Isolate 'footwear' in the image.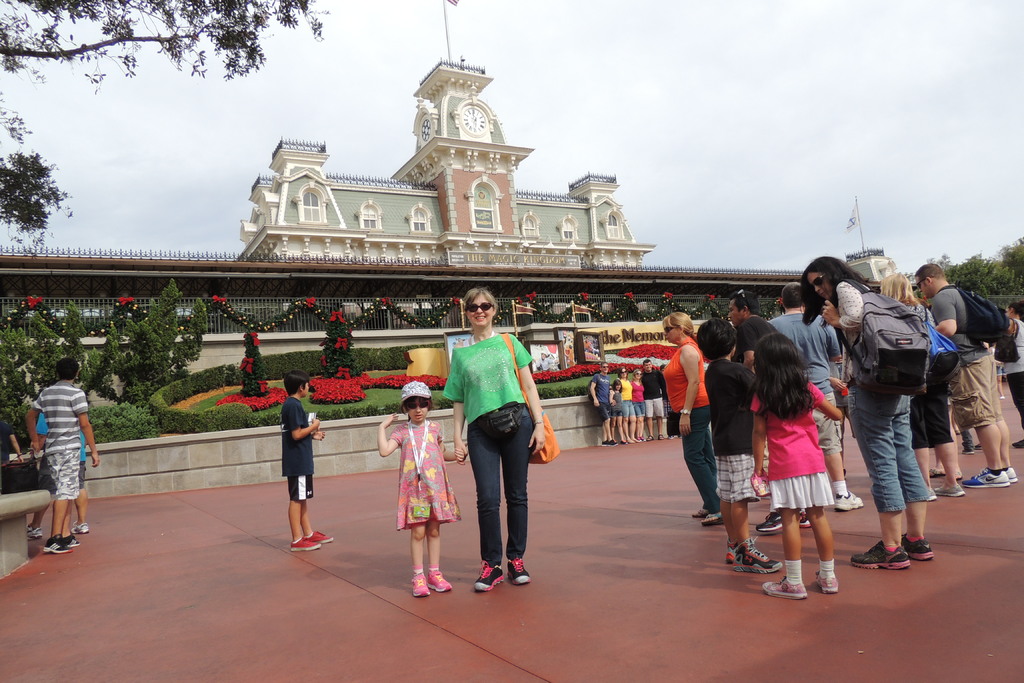
Isolated region: bbox=[831, 491, 862, 511].
